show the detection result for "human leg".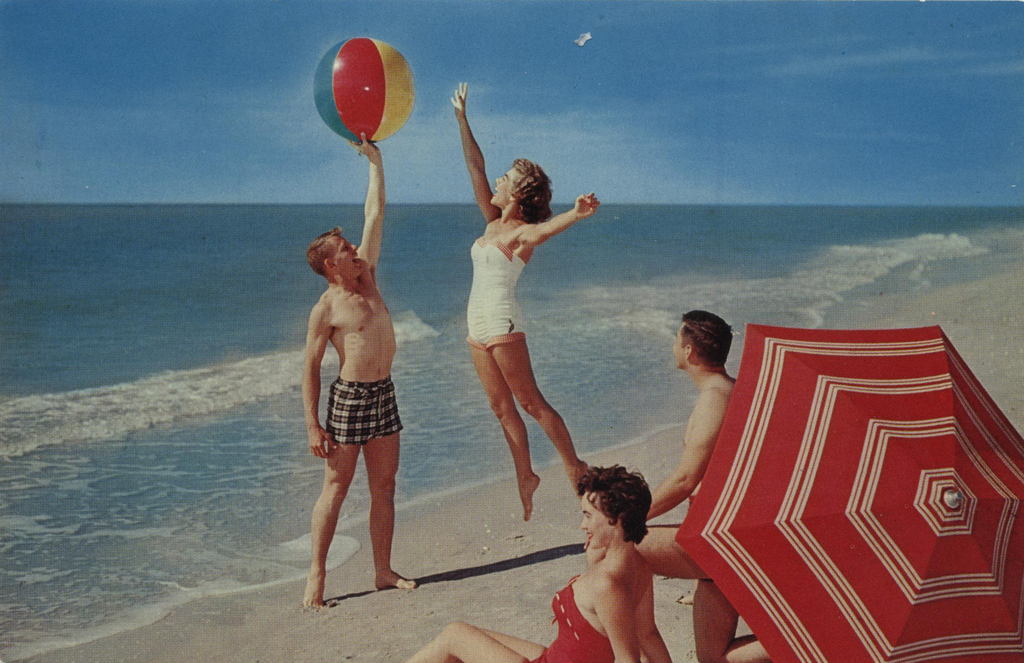
x1=698 y1=581 x2=739 y2=662.
